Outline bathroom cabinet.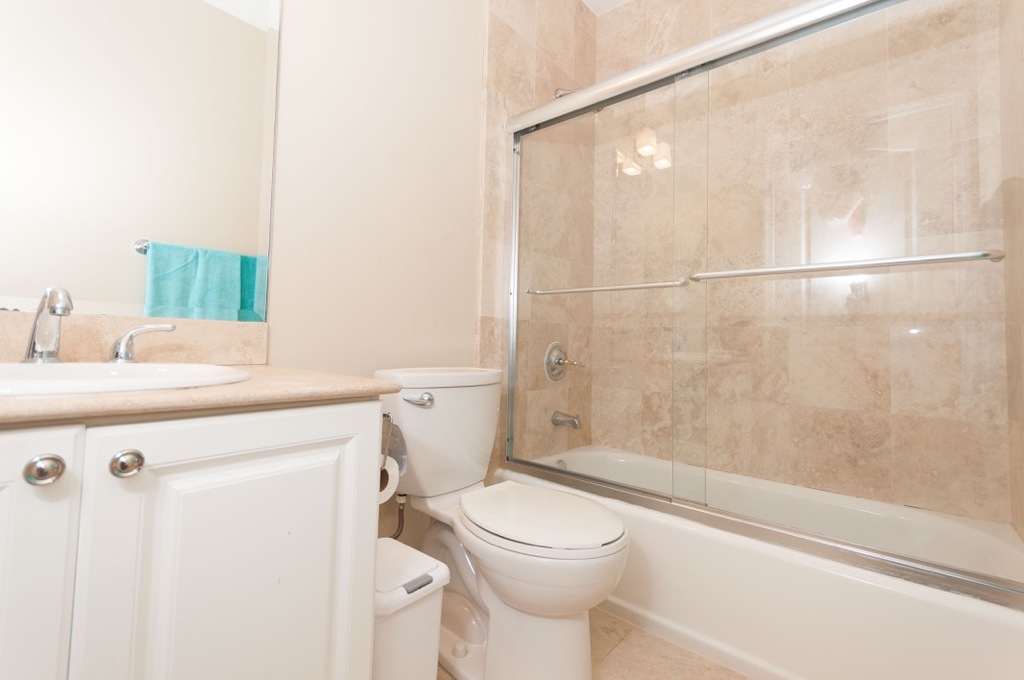
Outline: locate(0, 356, 403, 679).
